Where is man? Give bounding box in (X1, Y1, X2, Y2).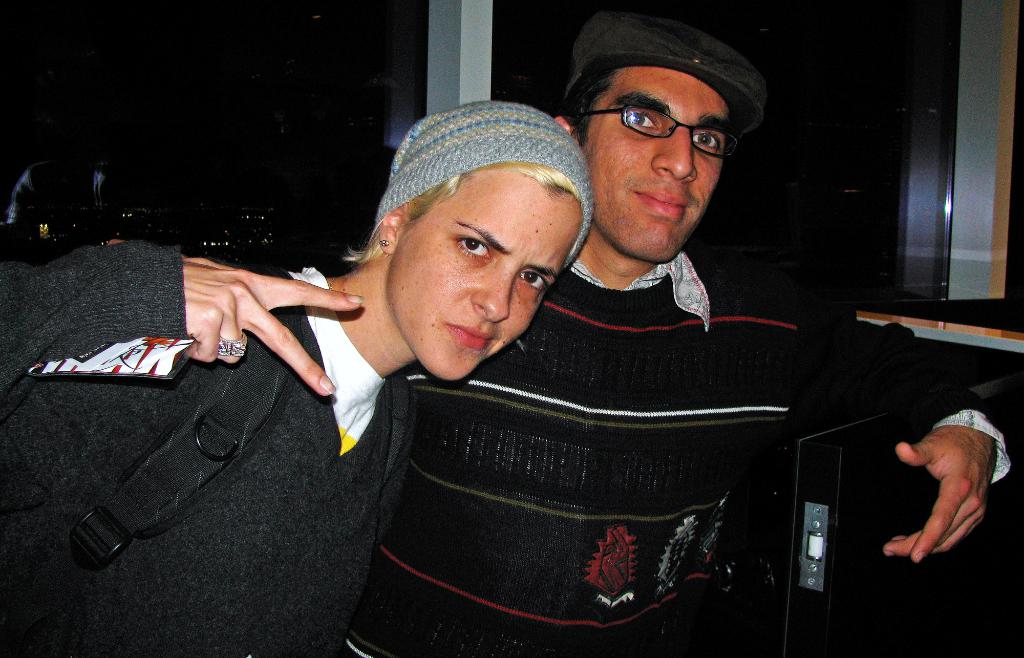
(342, 0, 1023, 657).
